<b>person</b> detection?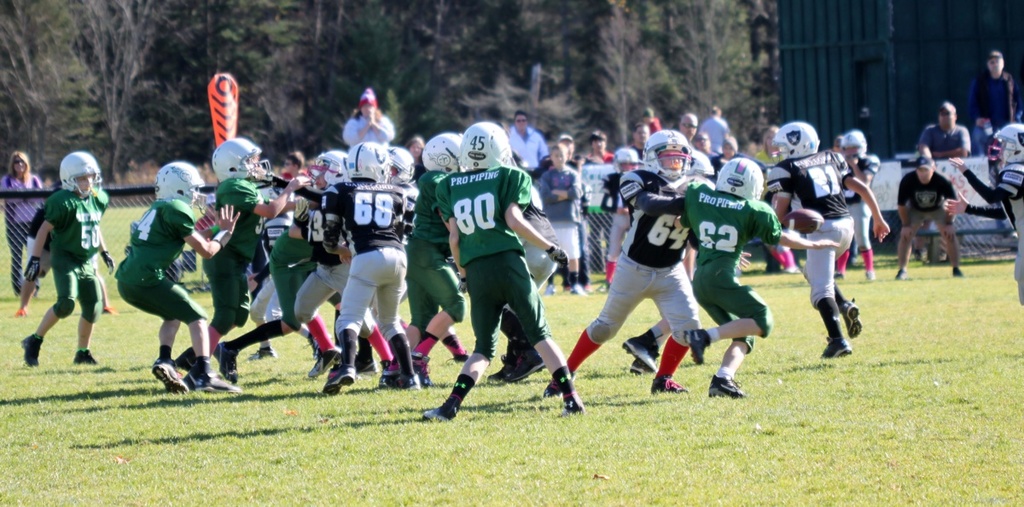
crop(387, 132, 463, 387)
